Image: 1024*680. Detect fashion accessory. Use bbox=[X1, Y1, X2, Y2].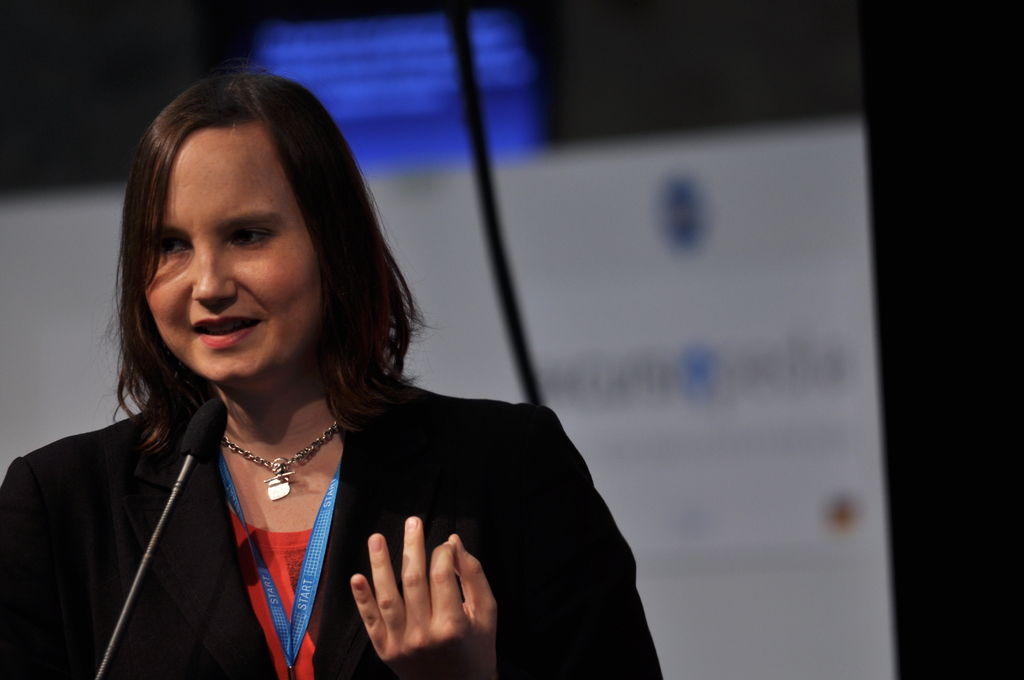
bbox=[221, 421, 337, 503].
